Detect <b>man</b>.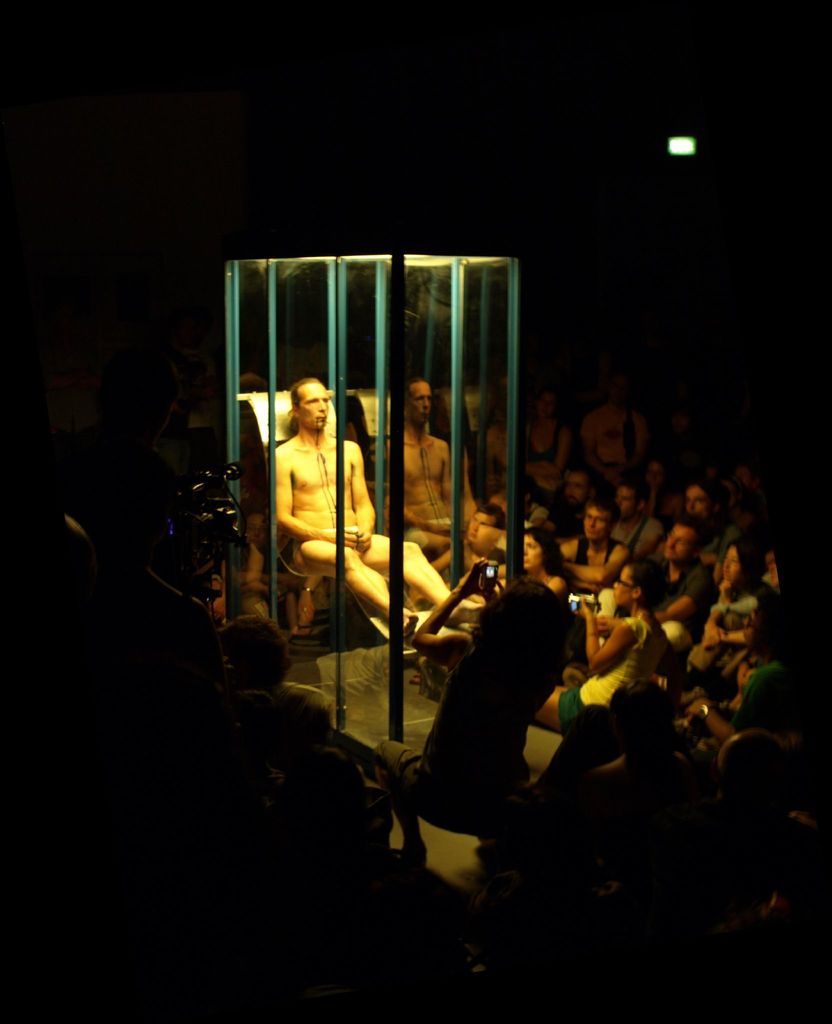
Detected at locate(556, 496, 633, 591).
